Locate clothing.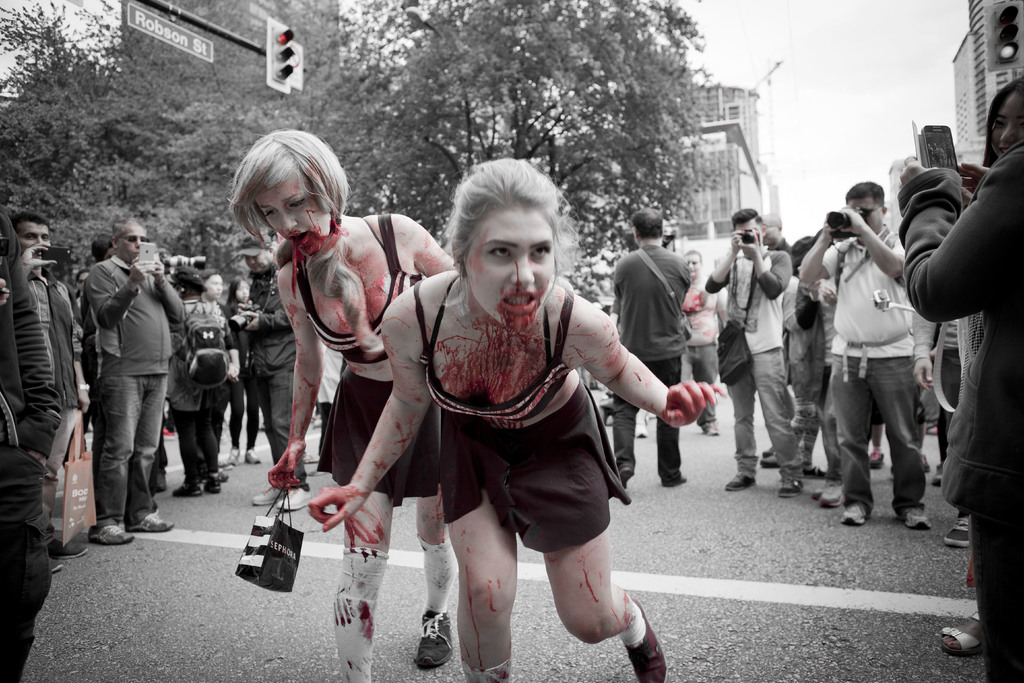
Bounding box: pyautogui.locateOnScreen(83, 255, 186, 377).
